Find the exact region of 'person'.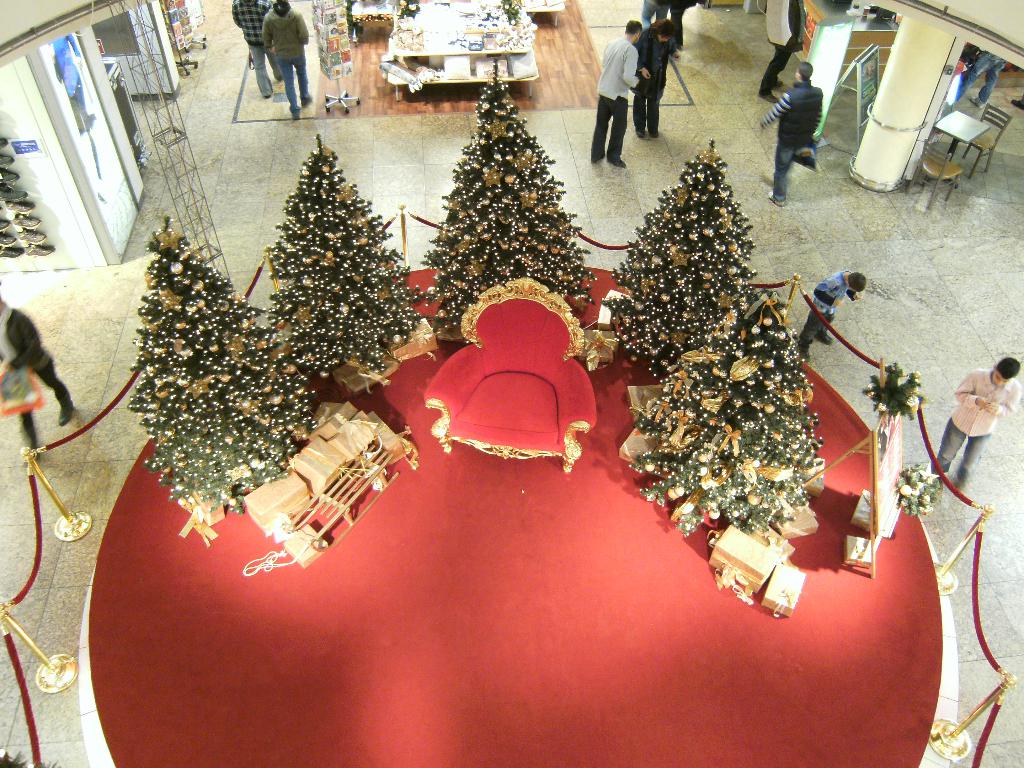
Exact region: [956, 53, 1007, 111].
